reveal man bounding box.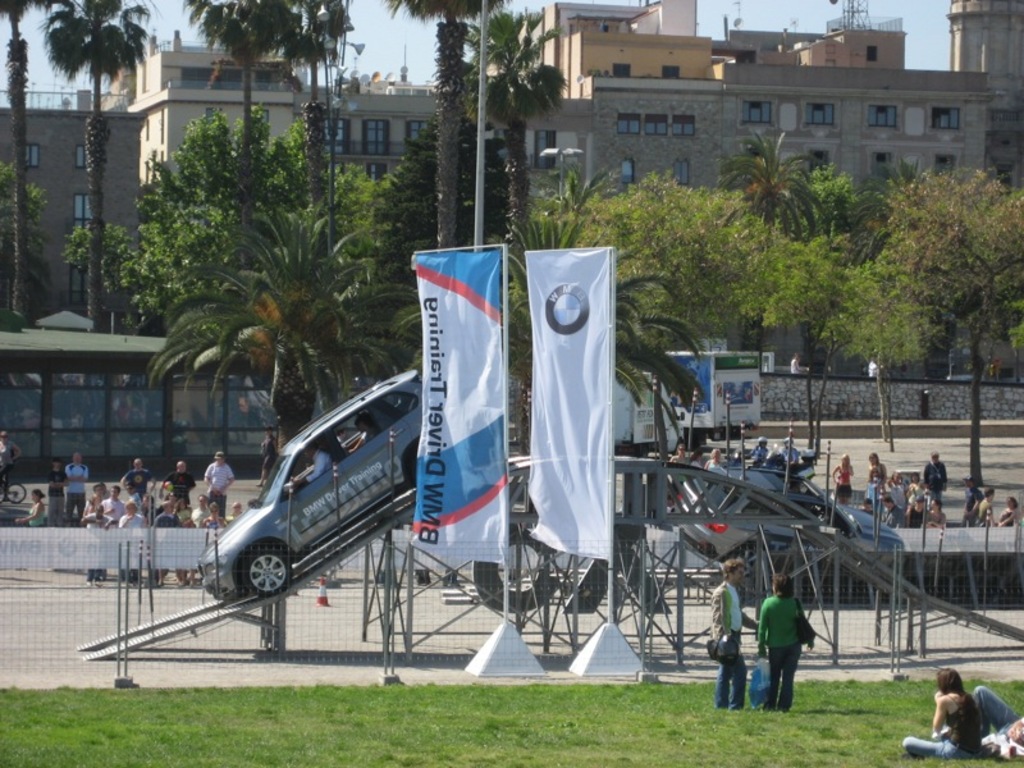
Revealed: 118:495:141:527.
